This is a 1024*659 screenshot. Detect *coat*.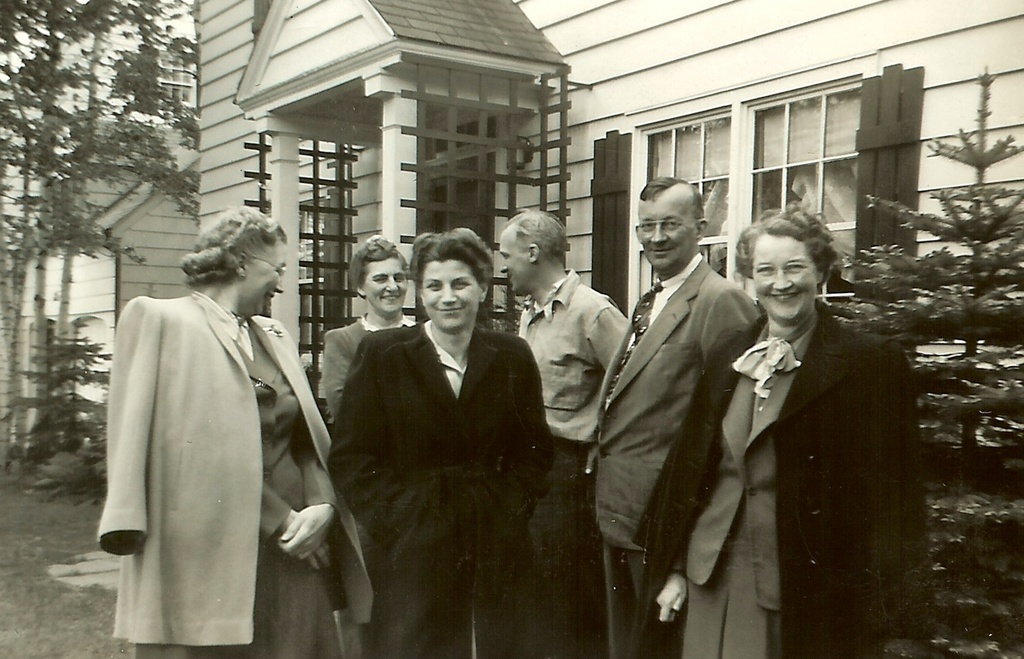
{"x1": 317, "y1": 316, "x2": 414, "y2": 473}.
